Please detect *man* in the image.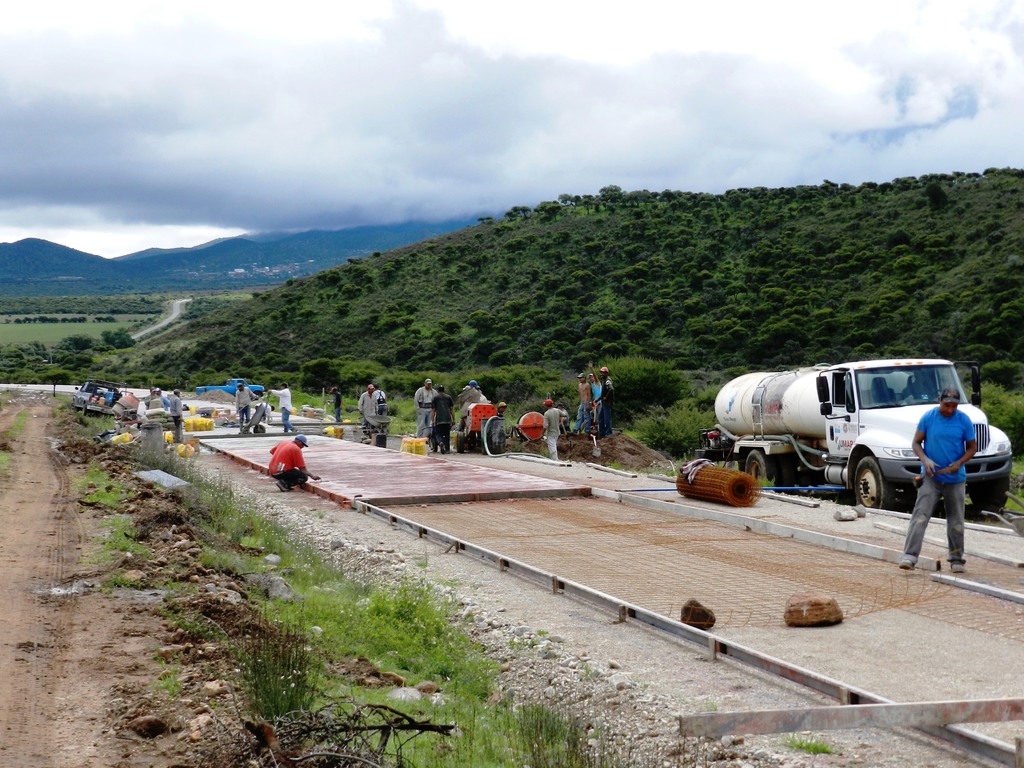
box(355, 383, 374, 433).
